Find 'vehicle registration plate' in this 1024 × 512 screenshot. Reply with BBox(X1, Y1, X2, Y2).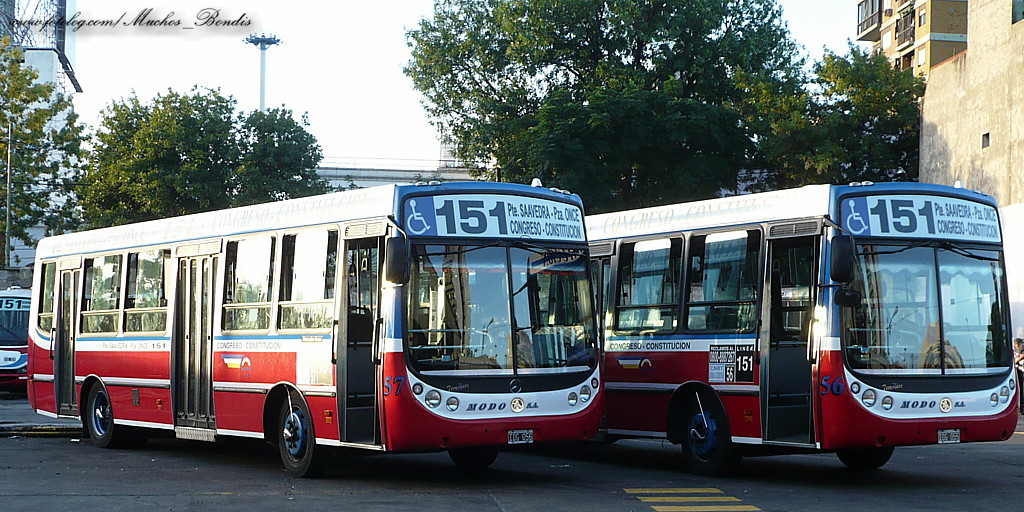
BBox(936, 427, 961, 443).
